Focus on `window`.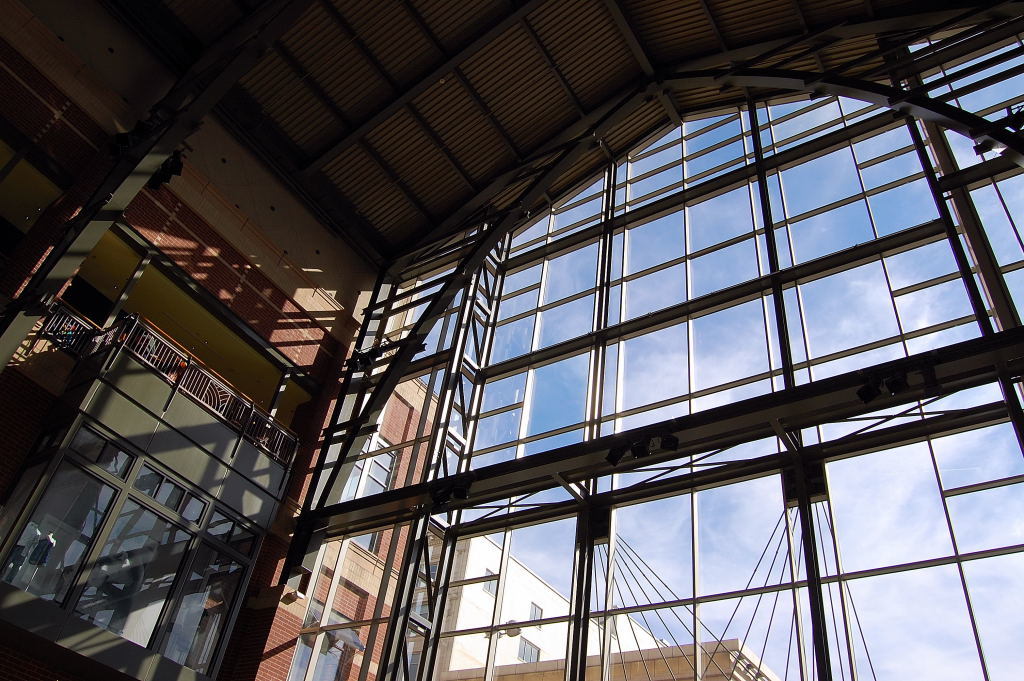
Focused at Rect(515, 638, 538, 662).
